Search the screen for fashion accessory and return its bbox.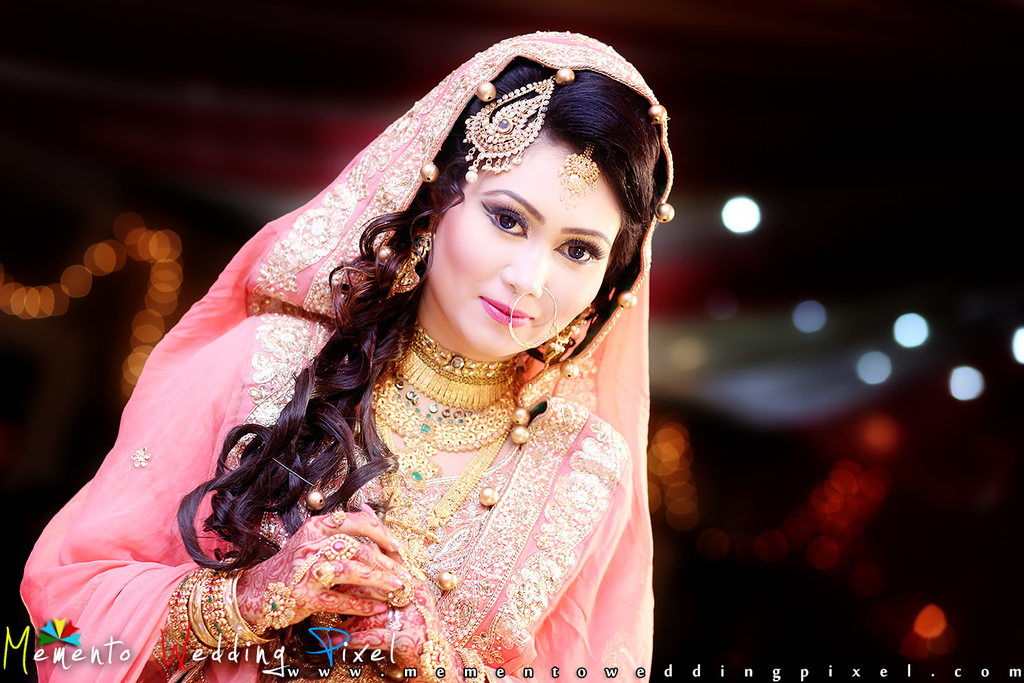
Found: <box>466,77,552,181</box>.
